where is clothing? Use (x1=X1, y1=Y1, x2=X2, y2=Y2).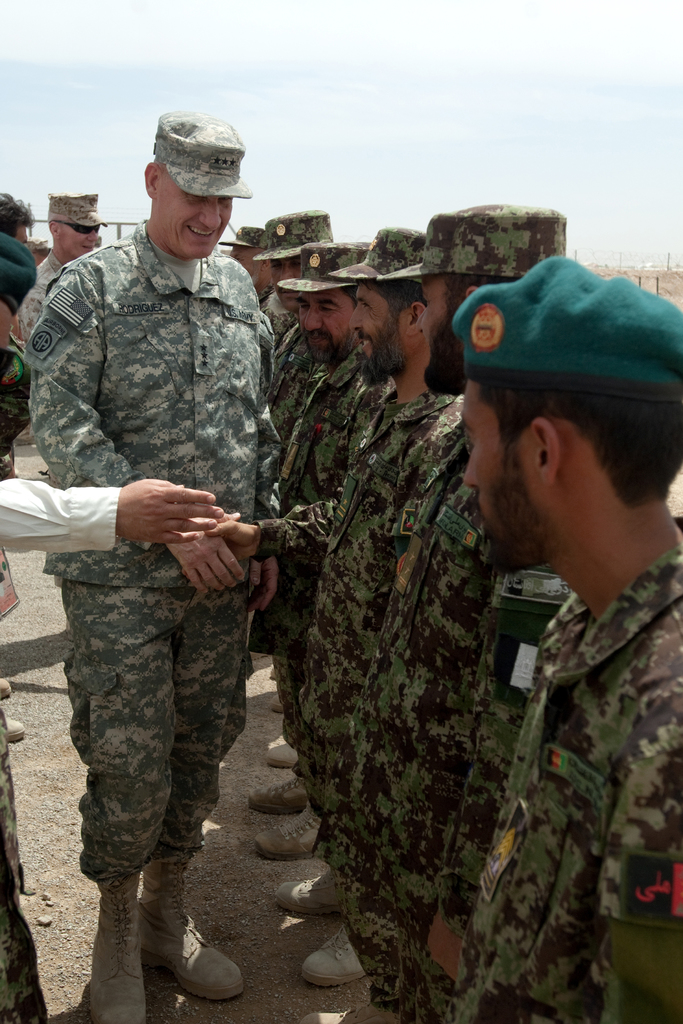
(x1=247, y1=342, x2=336, y2=684).
